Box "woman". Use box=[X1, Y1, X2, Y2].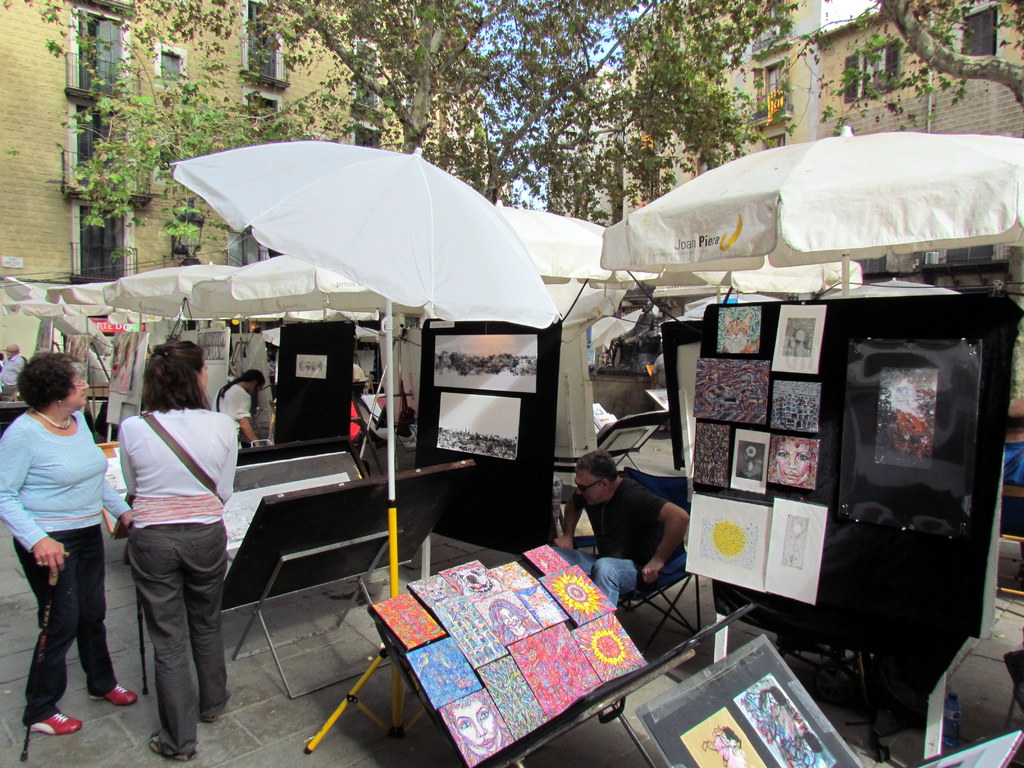
box=[0, 345, 136, 738].
